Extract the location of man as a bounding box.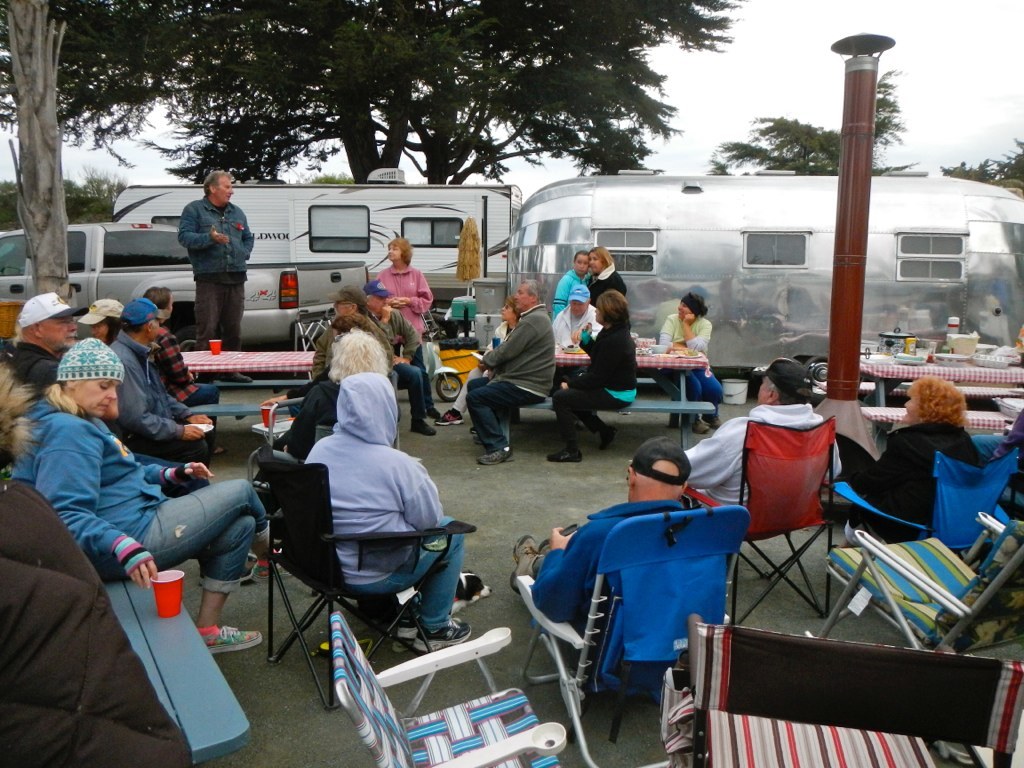
box(551, 284, 602, 398).
